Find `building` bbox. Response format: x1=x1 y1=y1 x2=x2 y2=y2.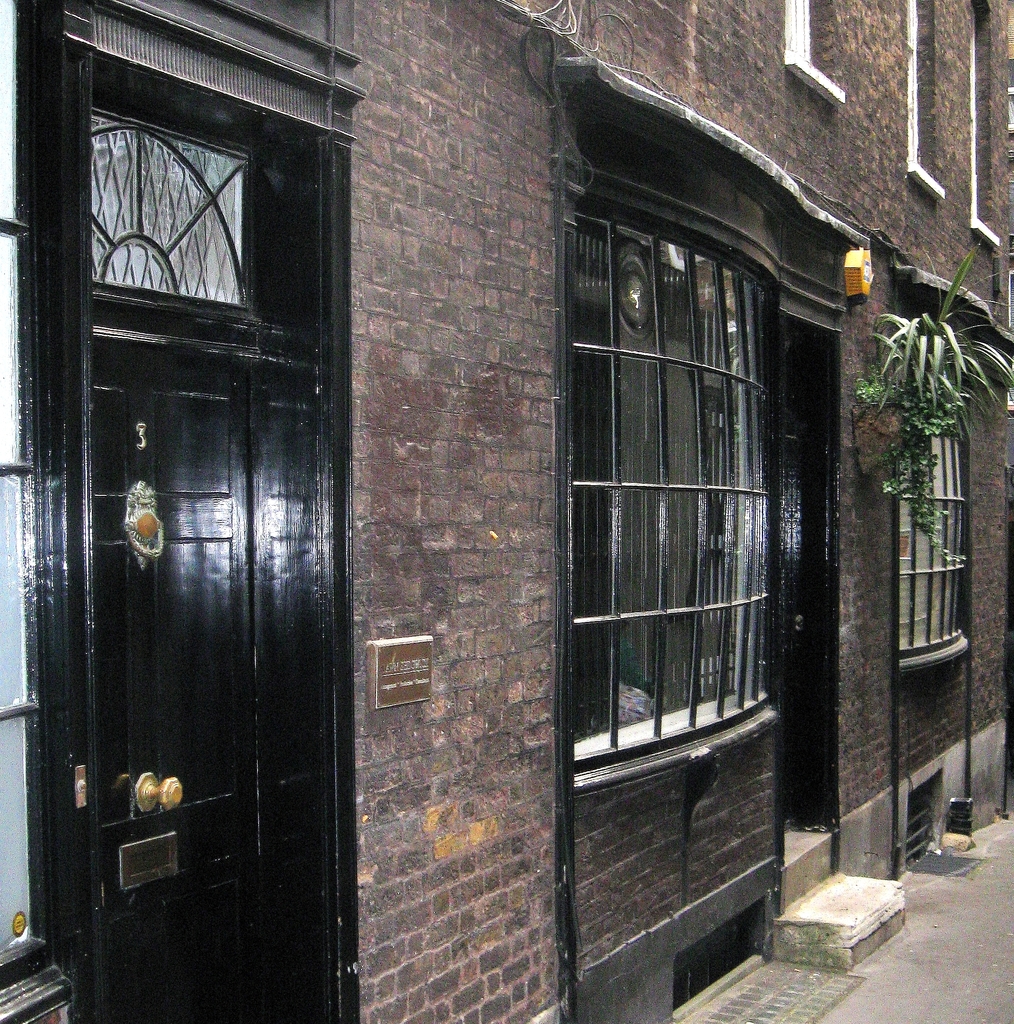
x1=0 y1=0 x2=1011 y2=1021.
